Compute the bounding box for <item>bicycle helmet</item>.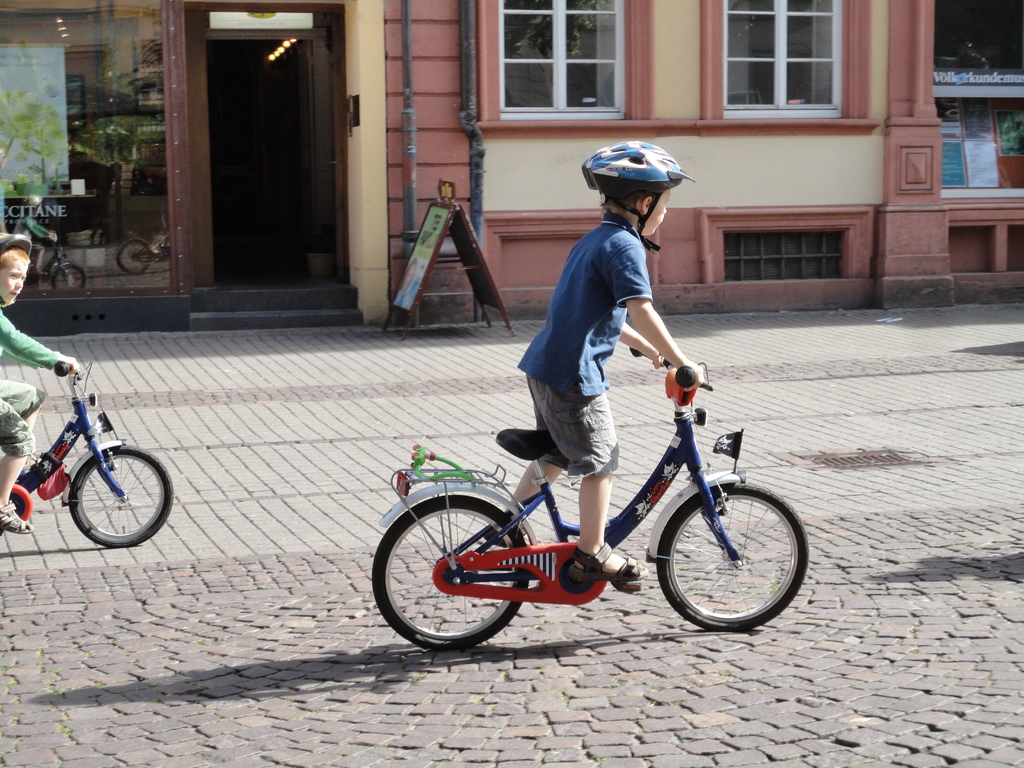
box(586, 141, 691, 252).
